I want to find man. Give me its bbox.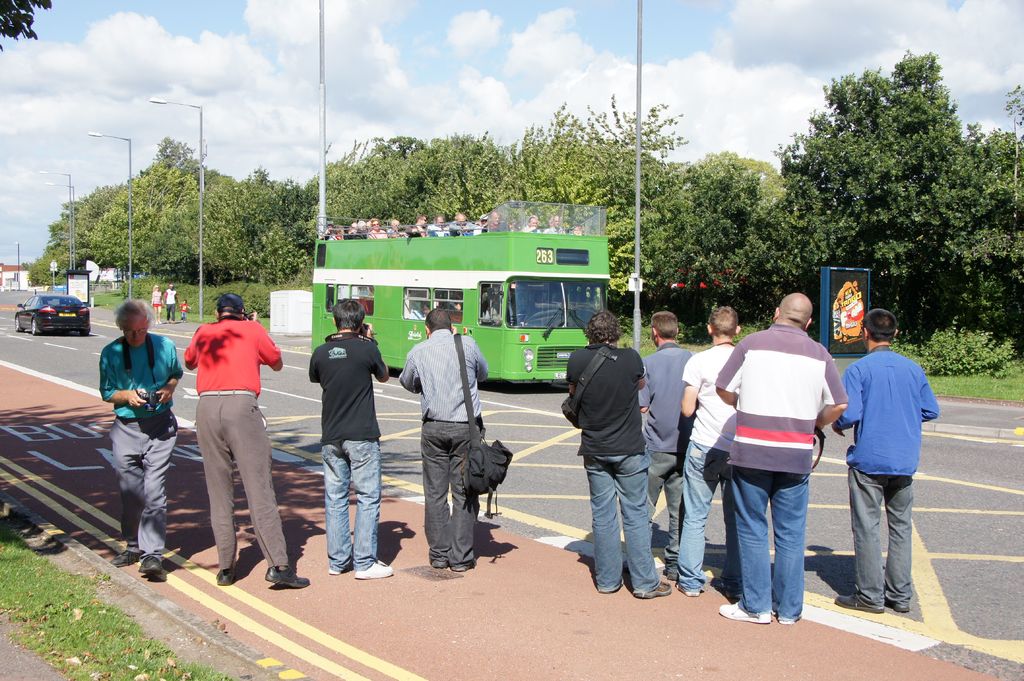
bbox=(557, 308, 669, 602).
